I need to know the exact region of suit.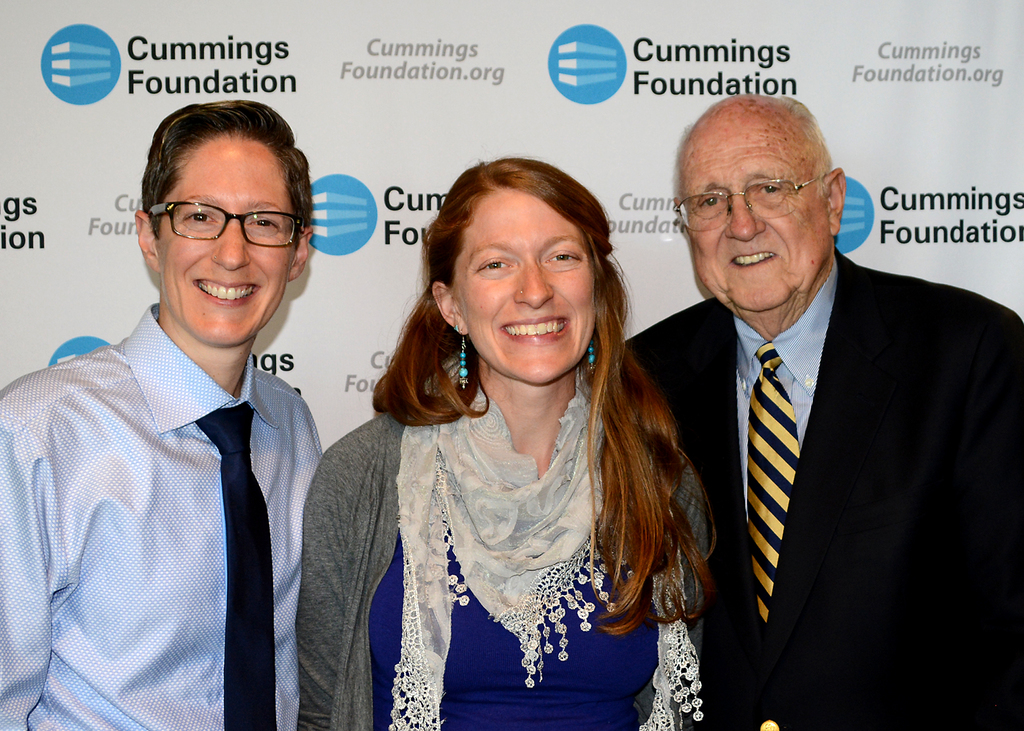
Region: {"x1": 674, "y1": 139, "x2": 996, "y2": 716}.
